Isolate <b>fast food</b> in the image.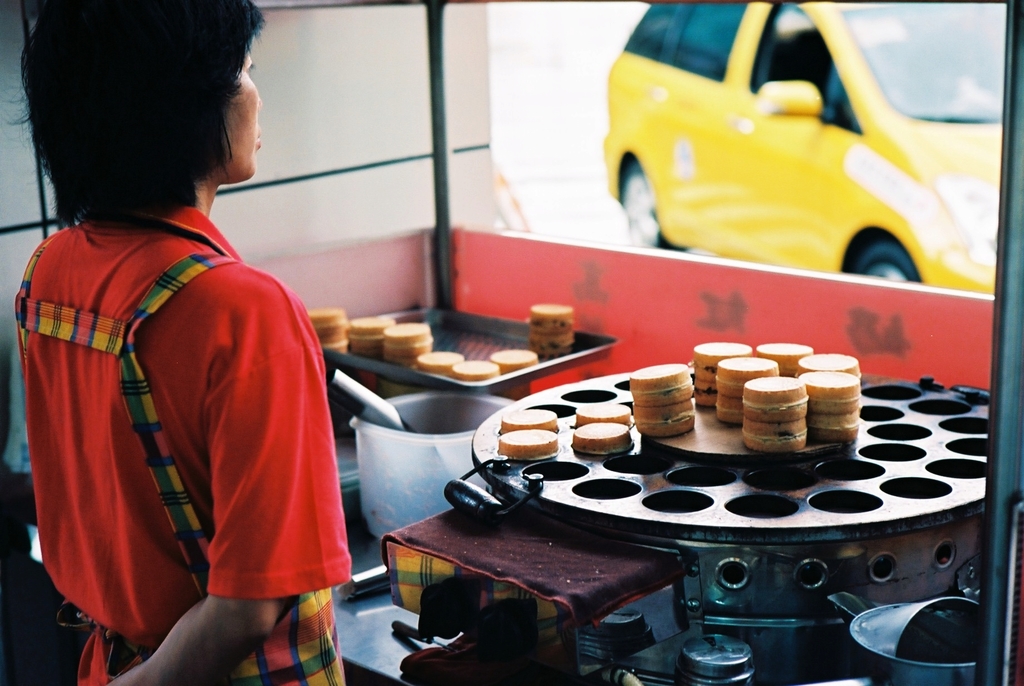
Isolated region: l=307, t=306, r=347, b=335.
